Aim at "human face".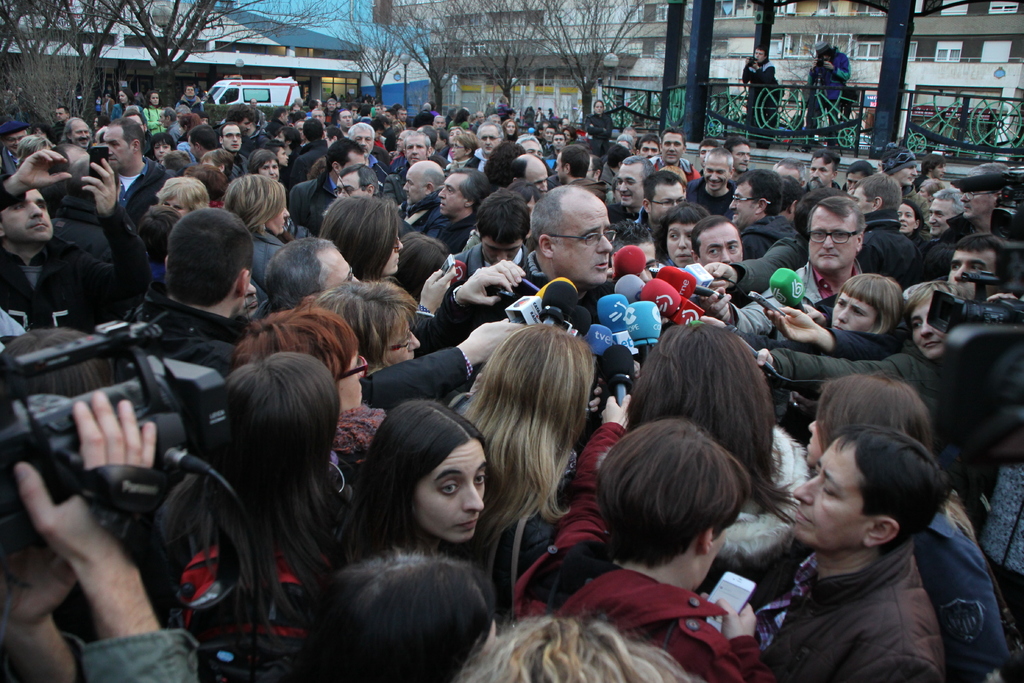
Aimed at BBox(320, 236, 358, 295).
